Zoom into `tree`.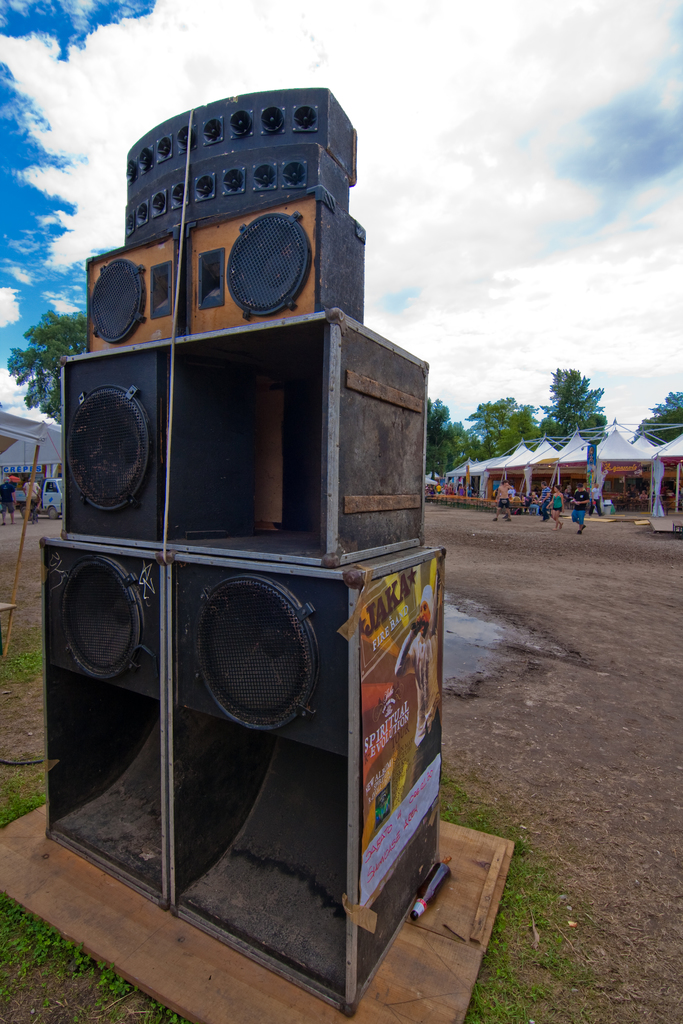
Zoom target: pyautogui.locateOnScreen(464, 395, 554, 458).
